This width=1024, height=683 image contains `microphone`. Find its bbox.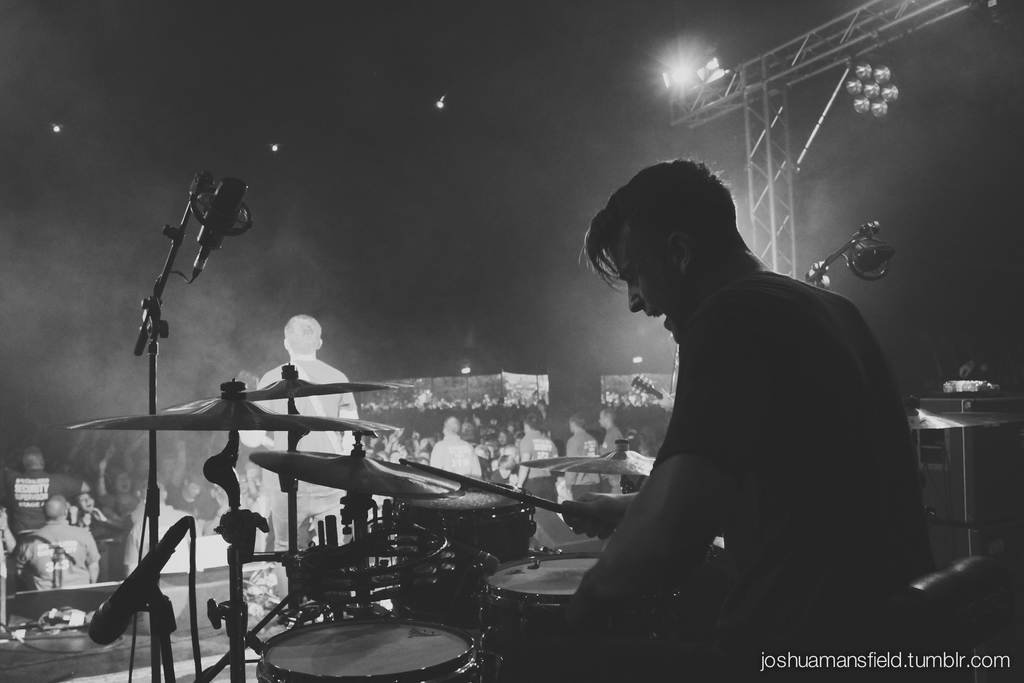
select_region(195, 174, 242, 258).
